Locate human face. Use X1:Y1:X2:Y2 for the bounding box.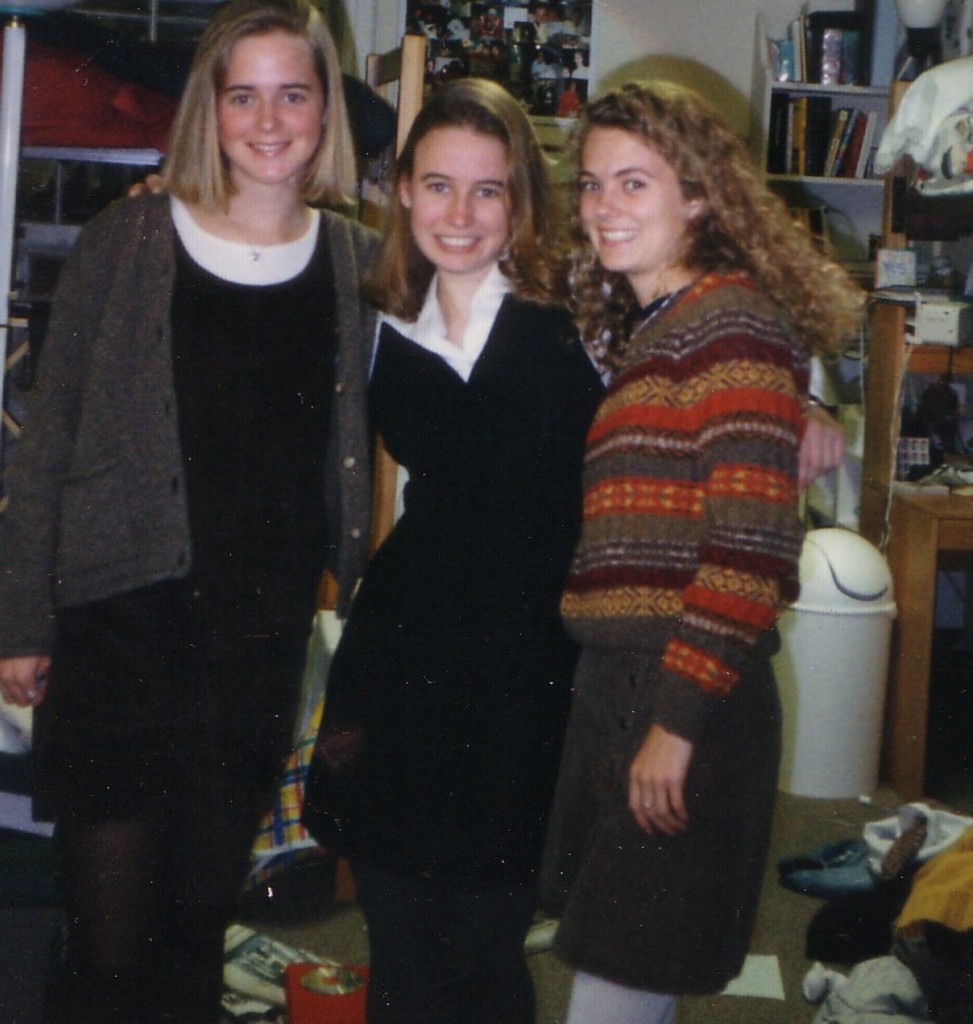
412:129:512:272.
